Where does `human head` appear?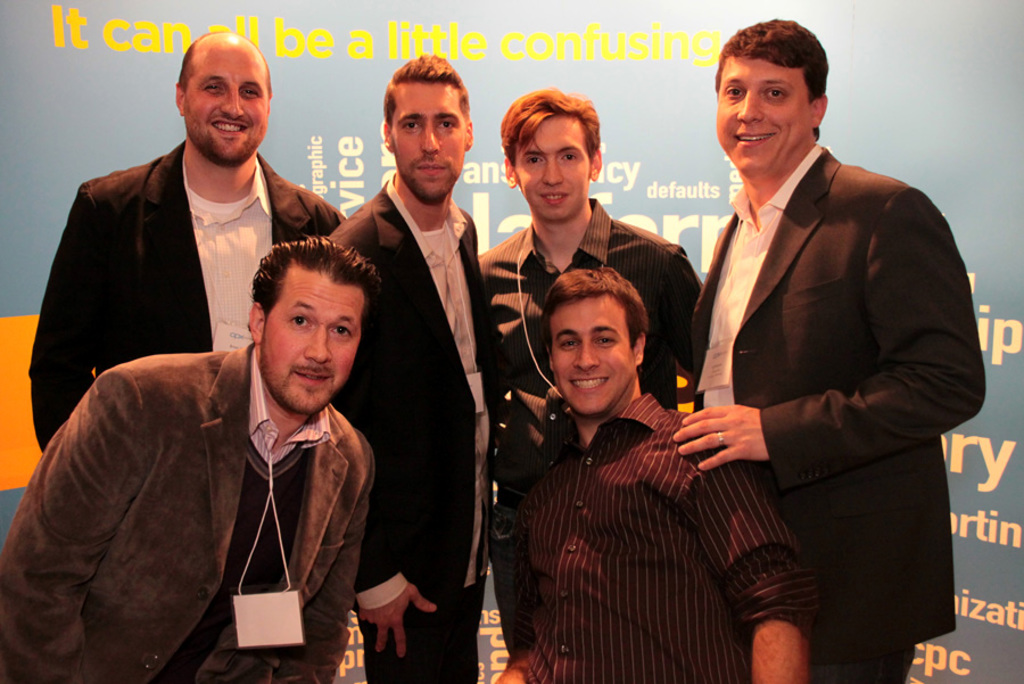
Appears at <region>175, 32, 273, 168</region>.
